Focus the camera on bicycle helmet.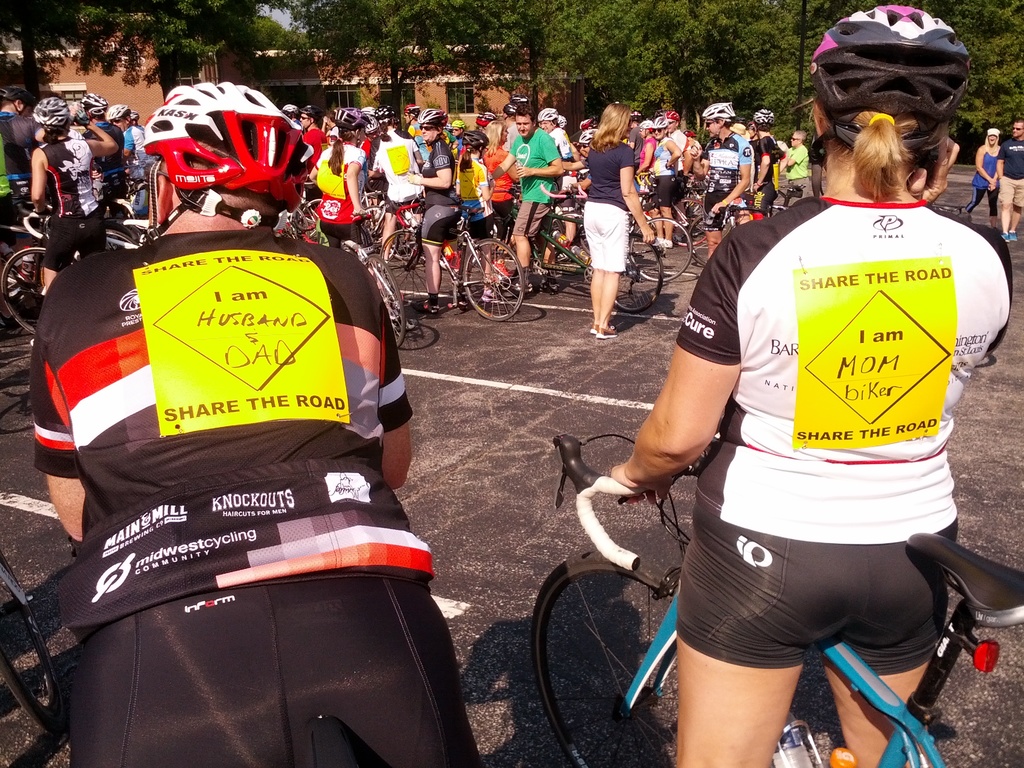
Focus region: detection(334, 106, 372, 134).
